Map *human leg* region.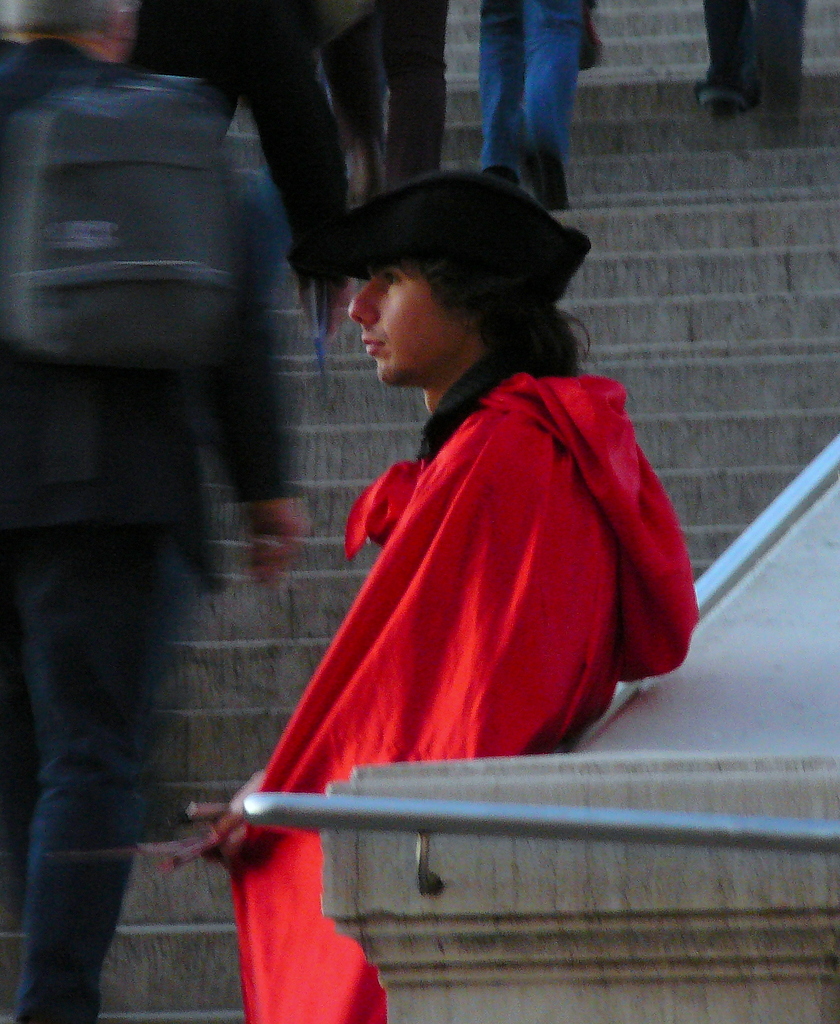
Mapped to [x1=126, y1=4, x2=252, y2=141].
